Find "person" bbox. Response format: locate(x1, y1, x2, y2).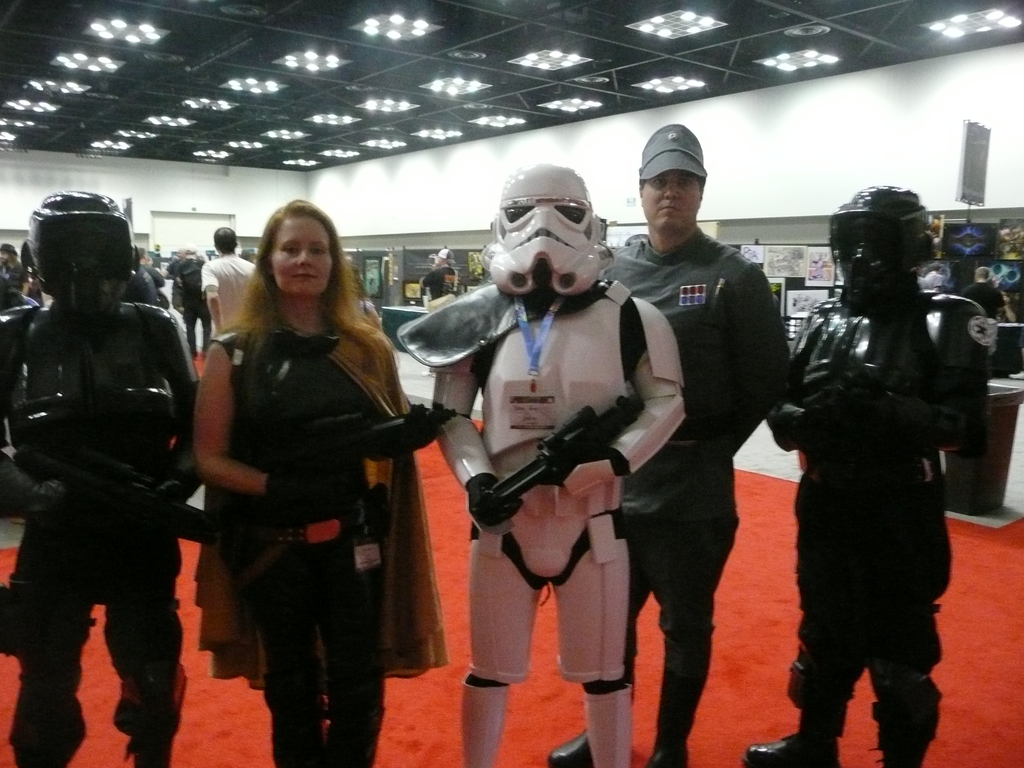
locate(0, 137, 993, 760).
